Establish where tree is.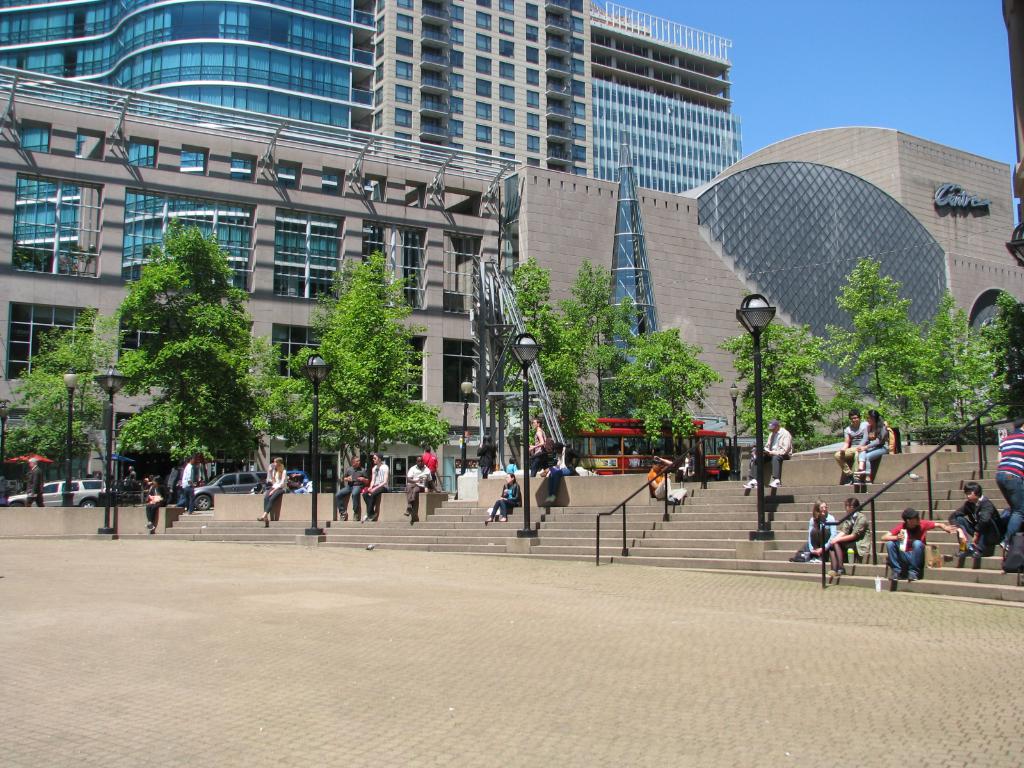
Established at [952,317,1010,489].
